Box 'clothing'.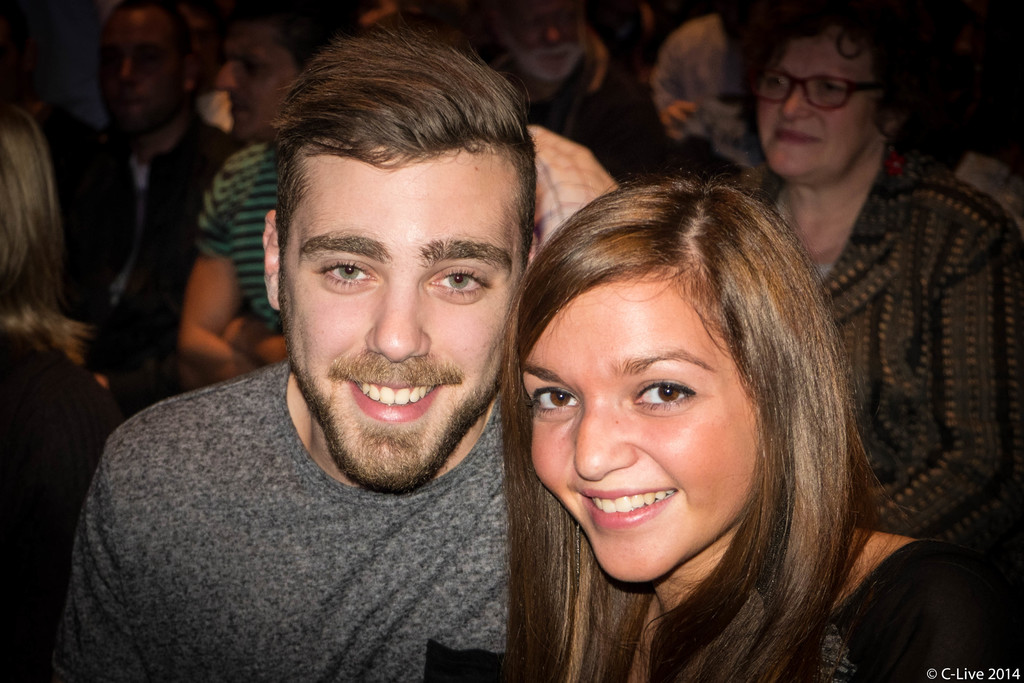
bbox(46, 110, 220, 403).
